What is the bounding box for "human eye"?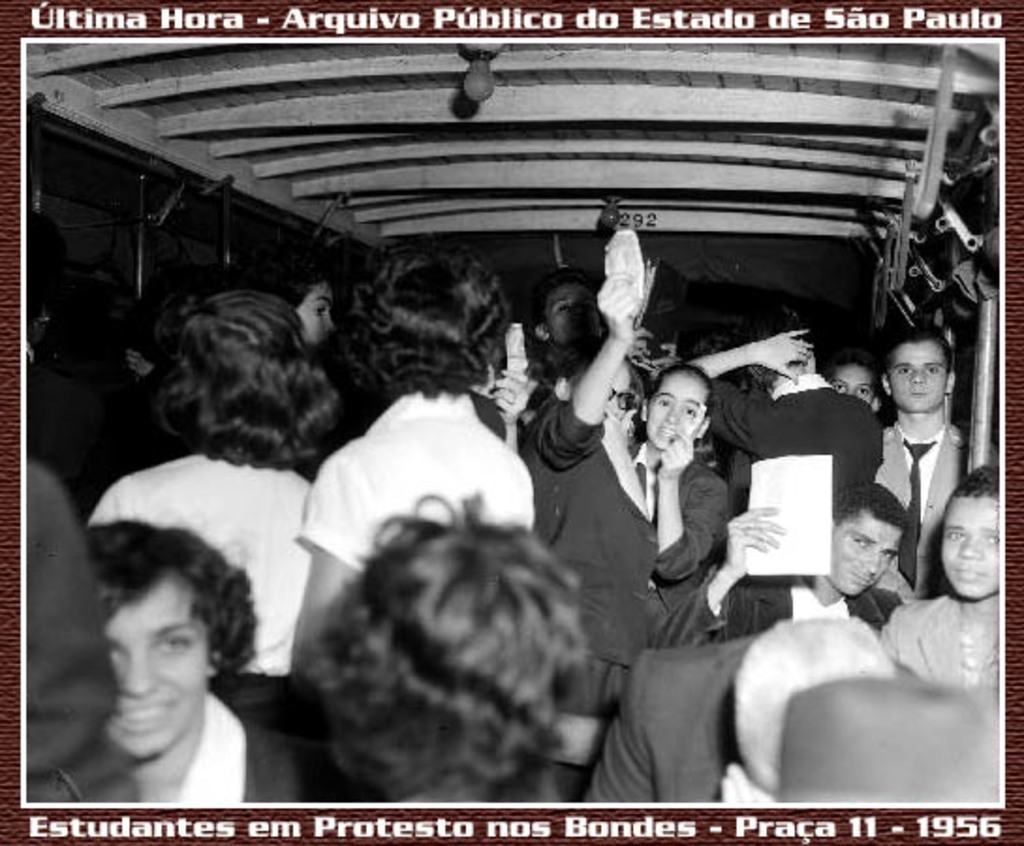
bbox(152, 630, 197, 649).
